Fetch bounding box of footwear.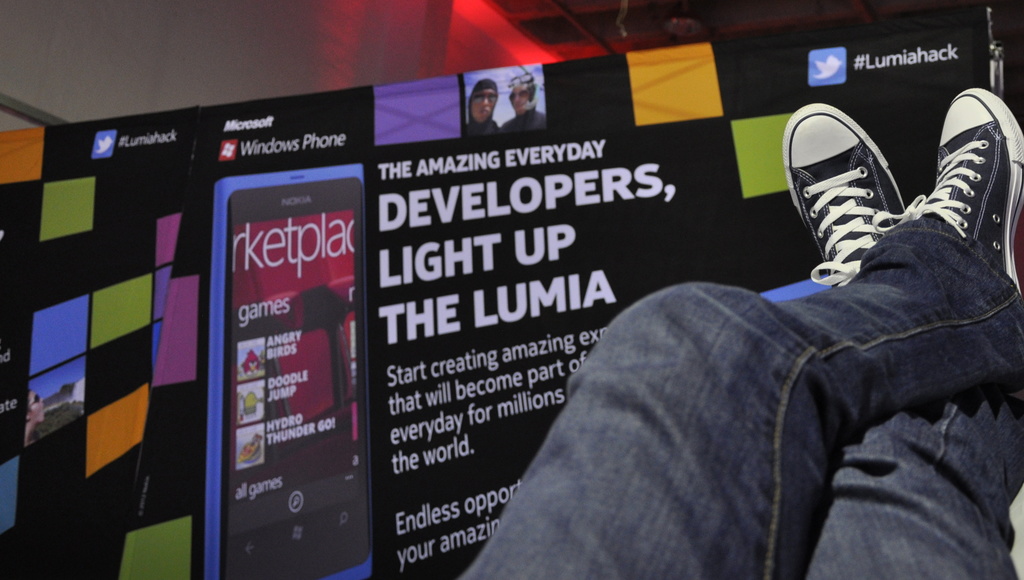
Bbox: select_region(913, 83, 1023, 298).
